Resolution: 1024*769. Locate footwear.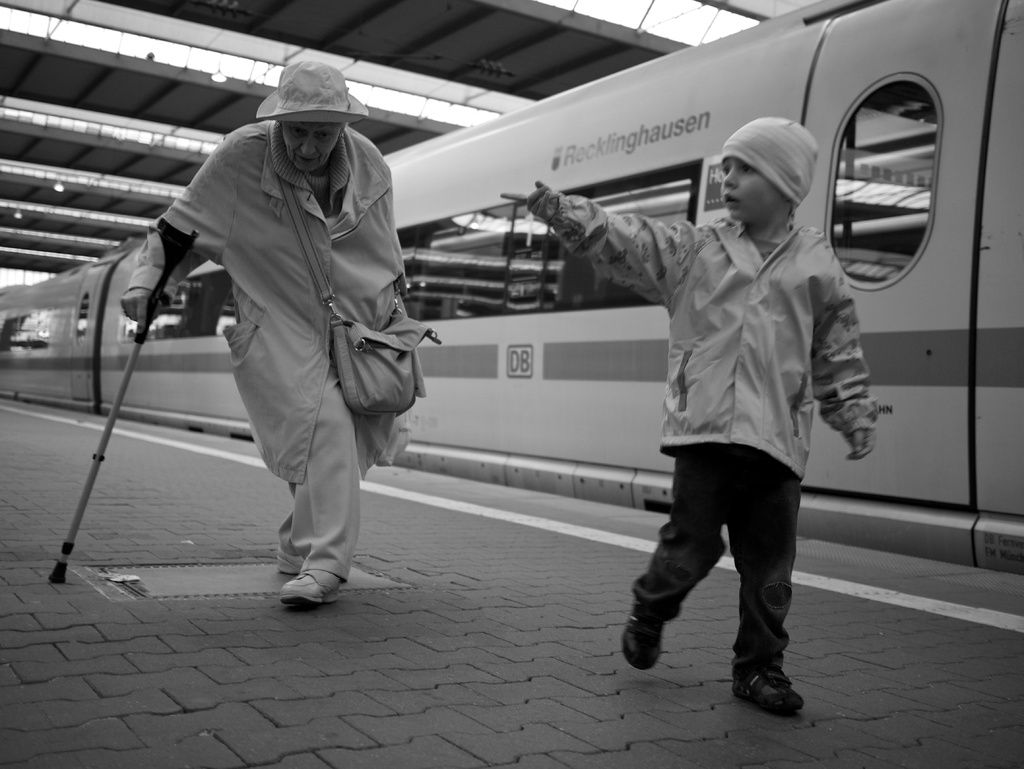
(270,550,312,579).
